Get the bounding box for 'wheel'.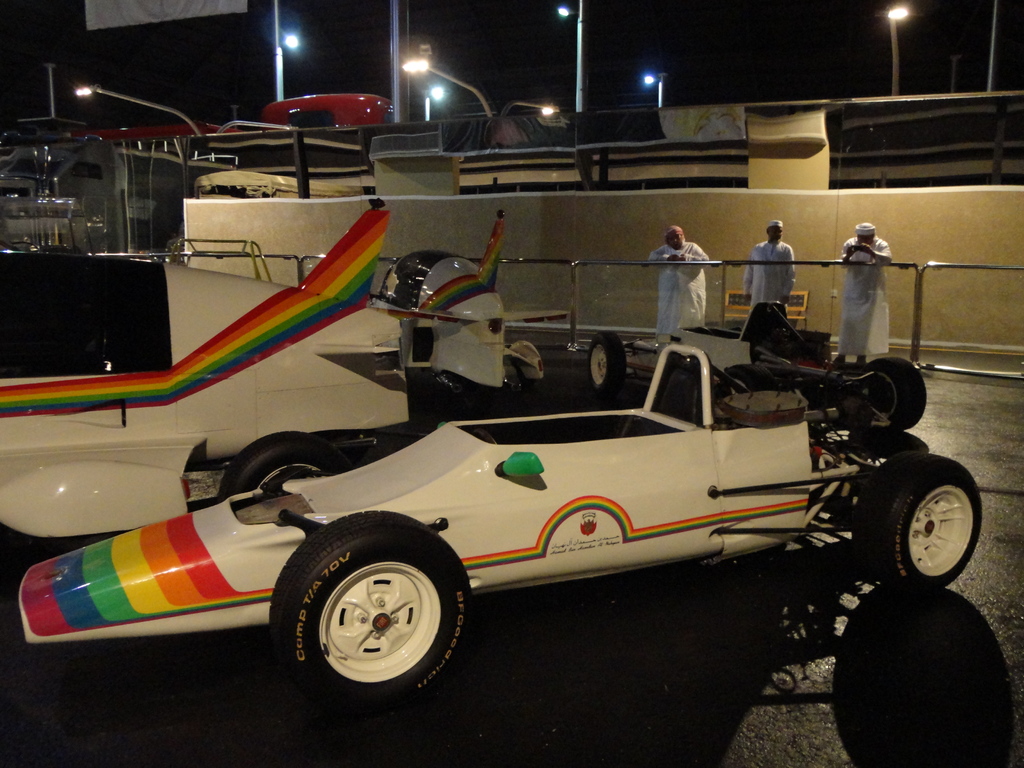
bbox=[862, 356, 928, 435].
